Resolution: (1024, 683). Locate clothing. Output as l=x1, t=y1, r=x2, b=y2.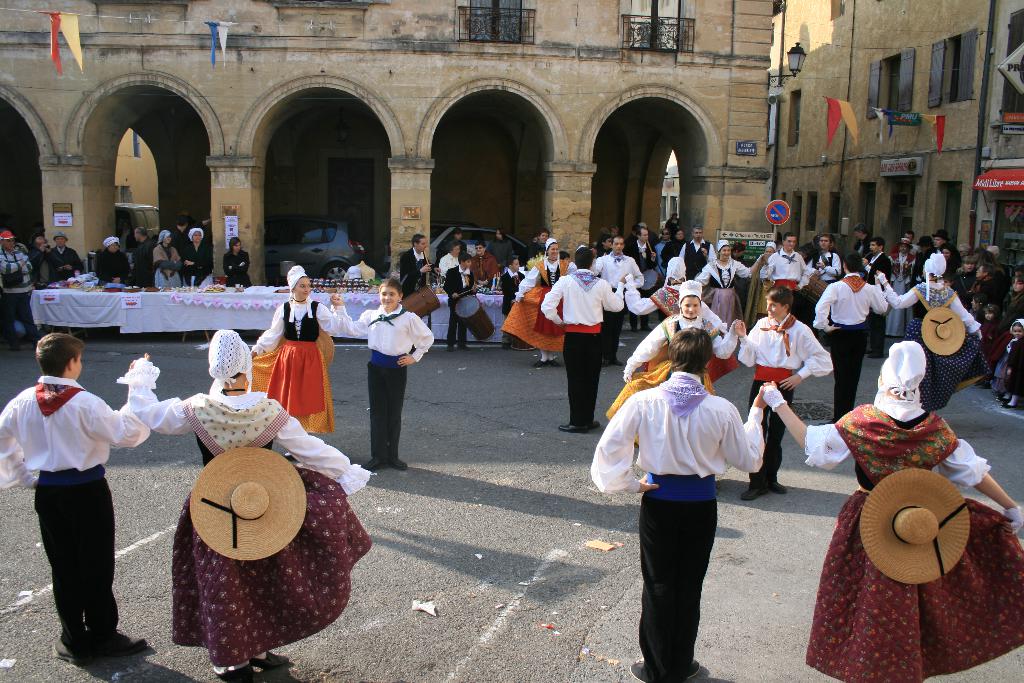
l=227, t=243, r=248, b=285.
